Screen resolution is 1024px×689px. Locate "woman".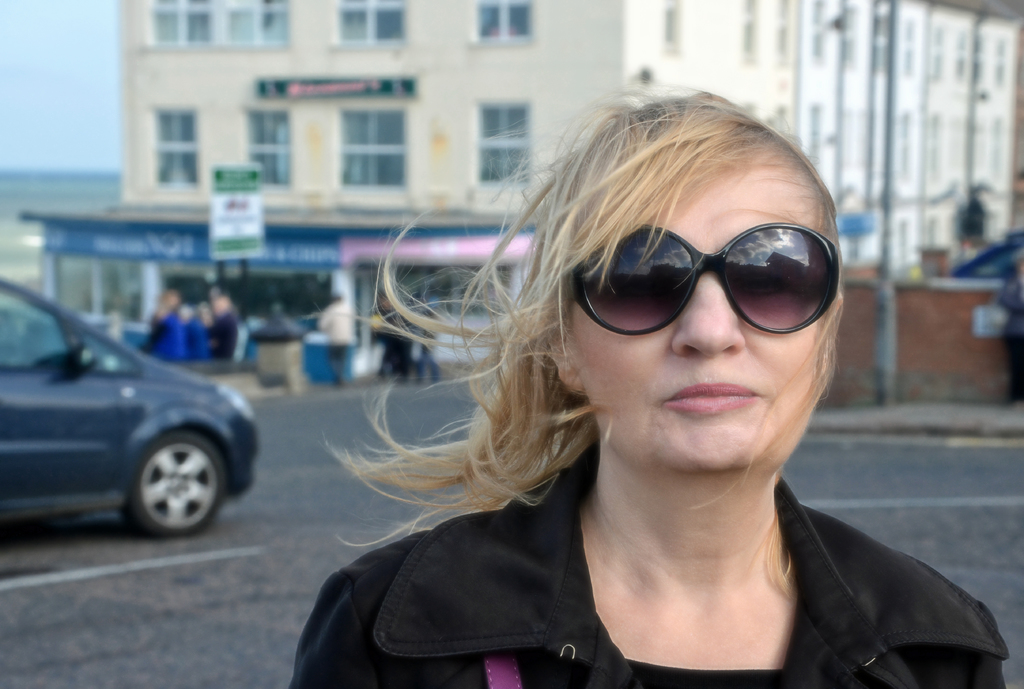
x1=286 y1=89 x2=1009 y2=686.
